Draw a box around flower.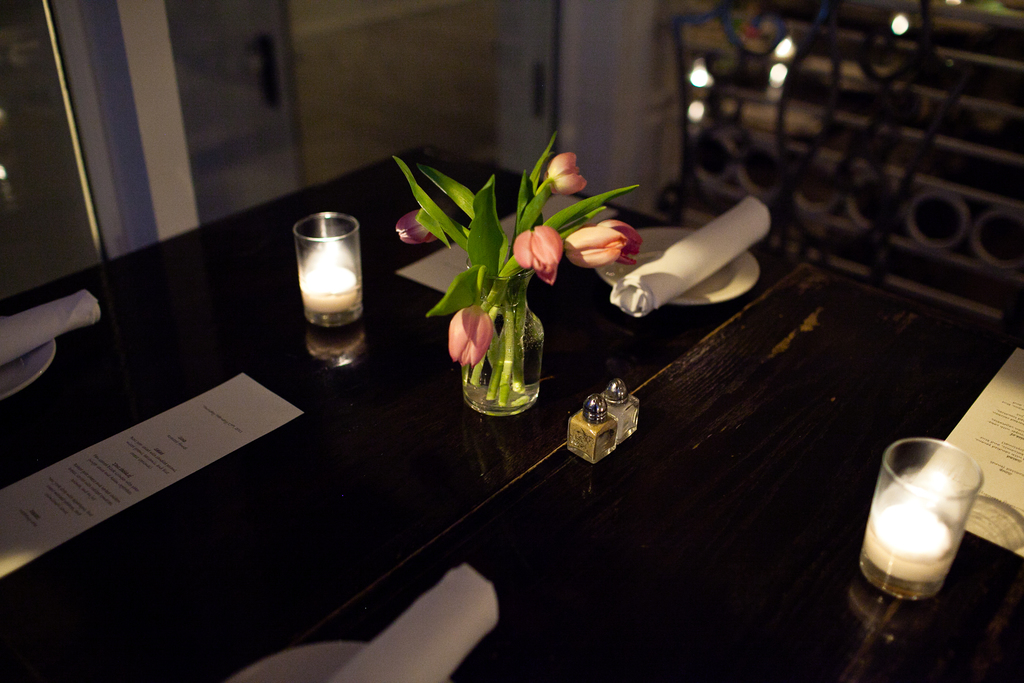
449/306/495/367.
